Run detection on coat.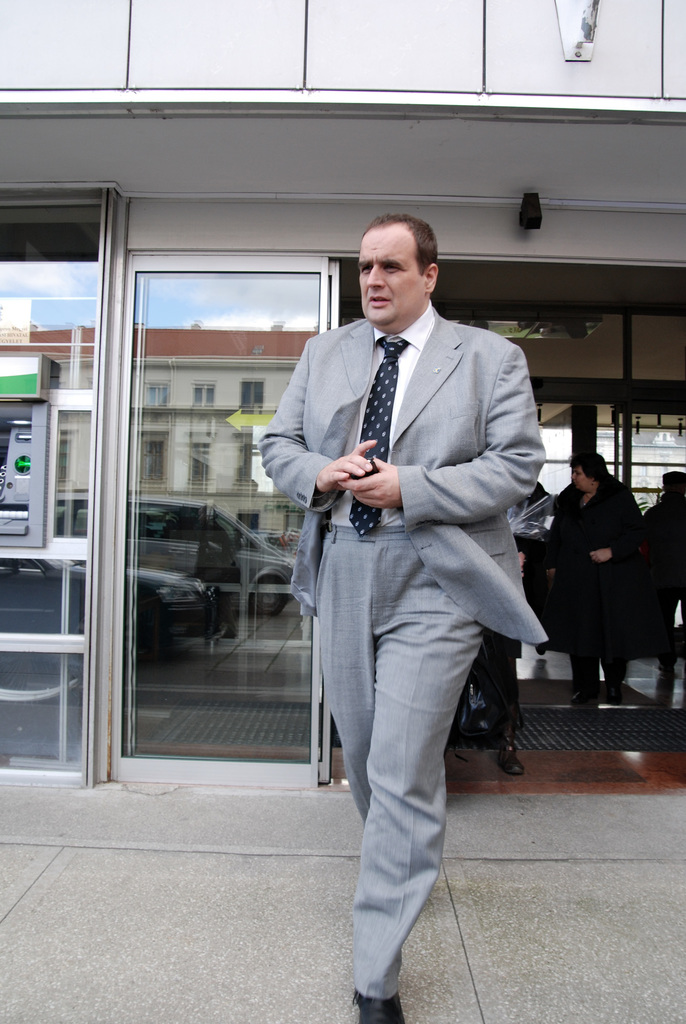
Result: detection(257, 295, 554, 640).
